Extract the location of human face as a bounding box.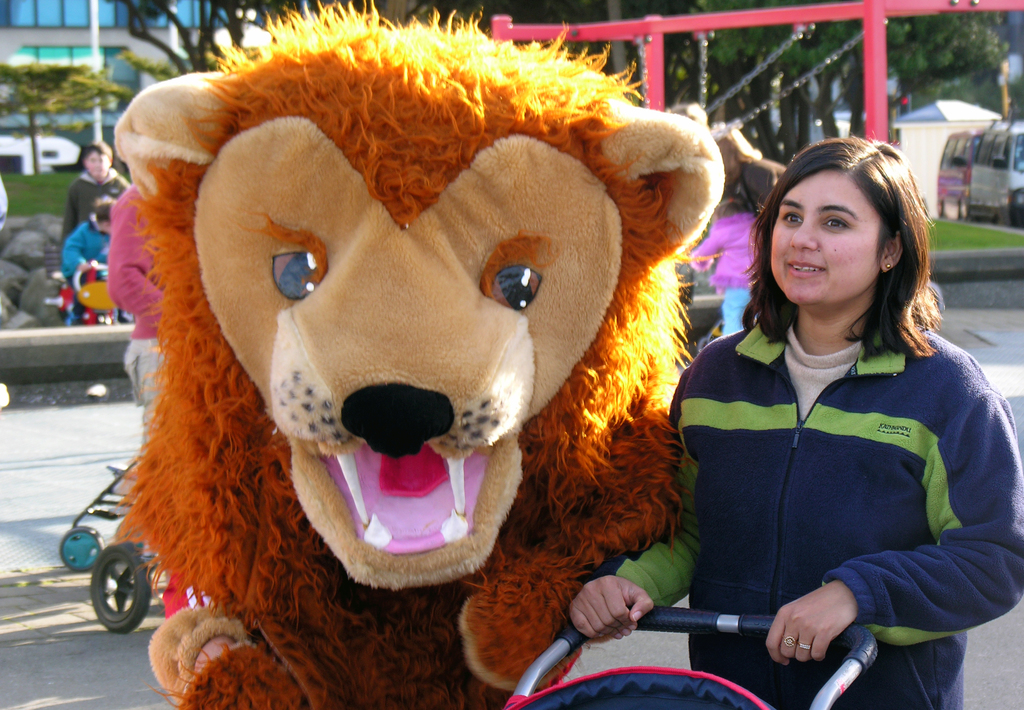
Rect(769, 169, 884, 302).
